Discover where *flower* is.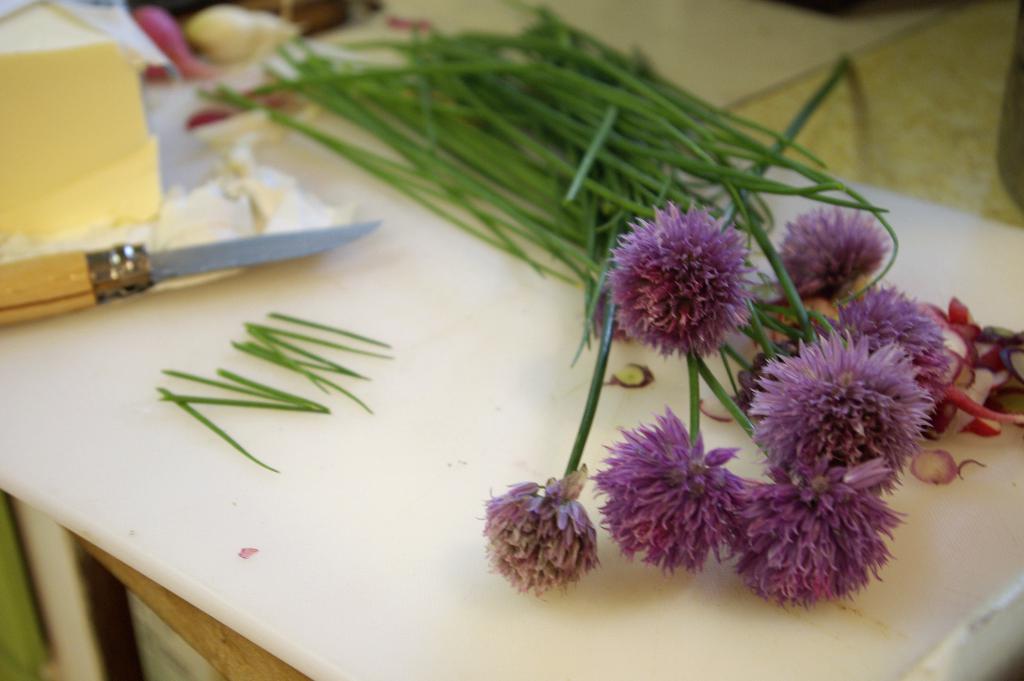
Discovered at crop(833, 277, 952, 397).
